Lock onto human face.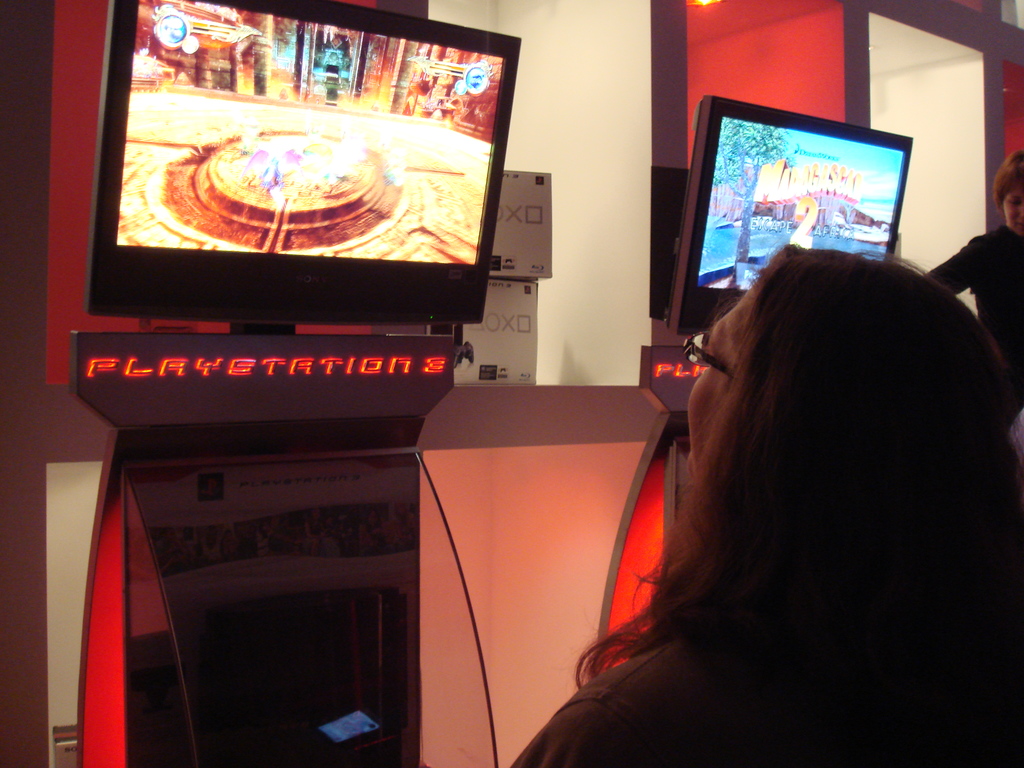
Locked: l=999, t=183, r=1023, b=237.
